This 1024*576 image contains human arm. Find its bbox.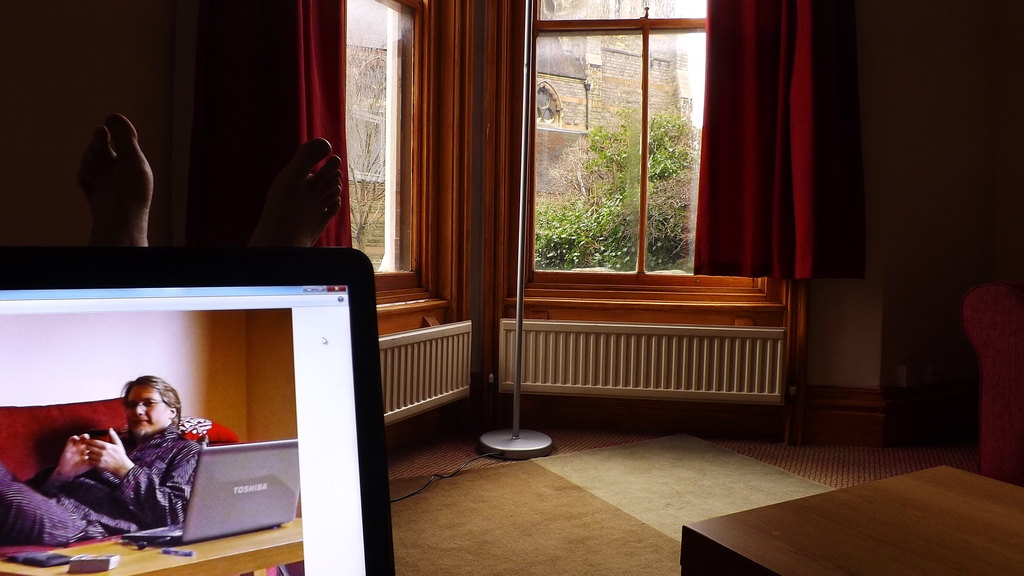
42:429:97:497.
